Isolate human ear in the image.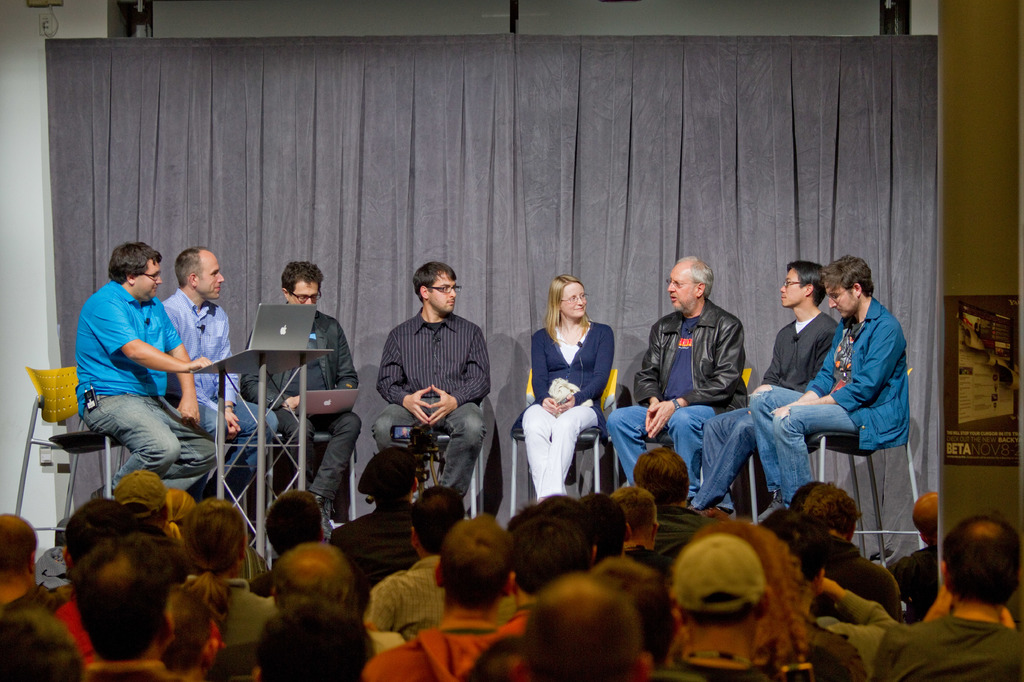
Isolated region: (left=690, top=279, right=706, bottom=300).
